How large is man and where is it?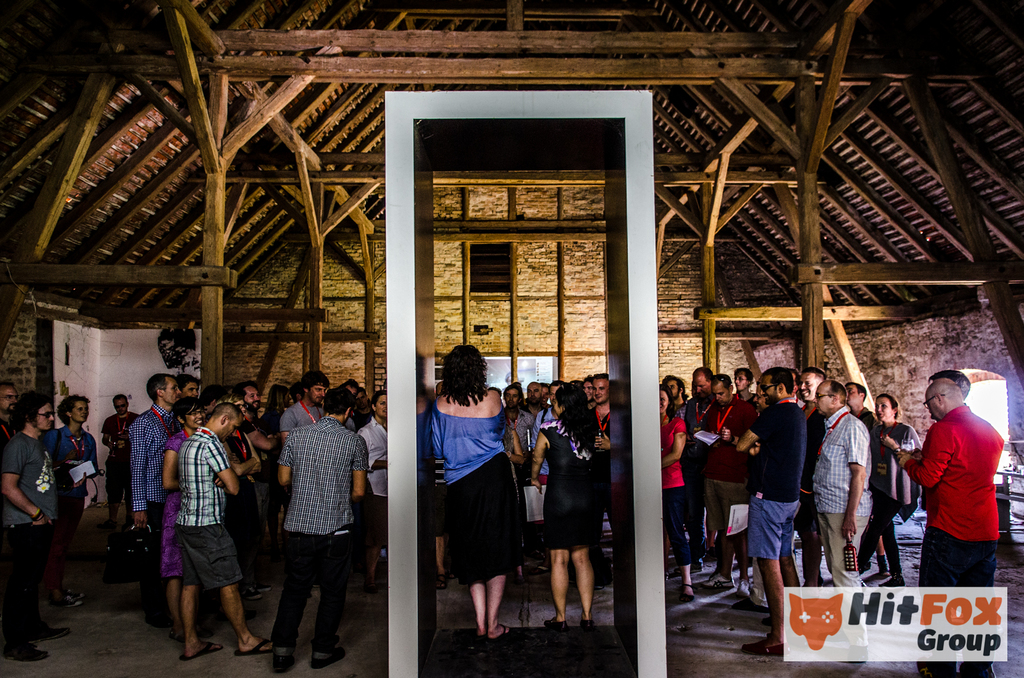
Bounding box: (x1=45, y1=391, x2=99, y2=617).
